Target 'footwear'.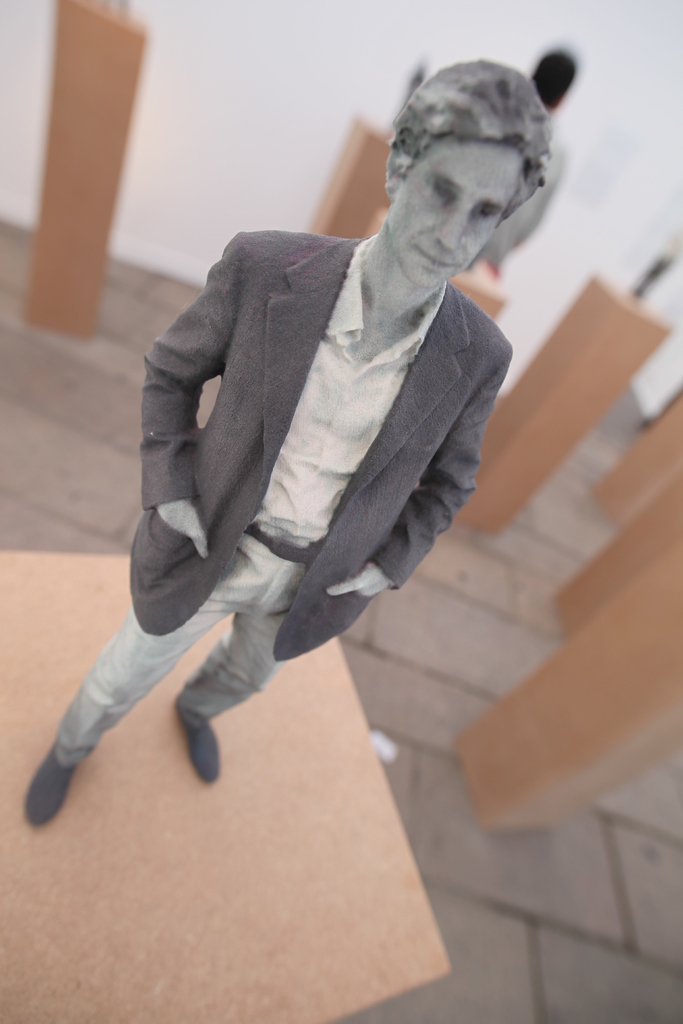
Target region: 22,741,83,826.
